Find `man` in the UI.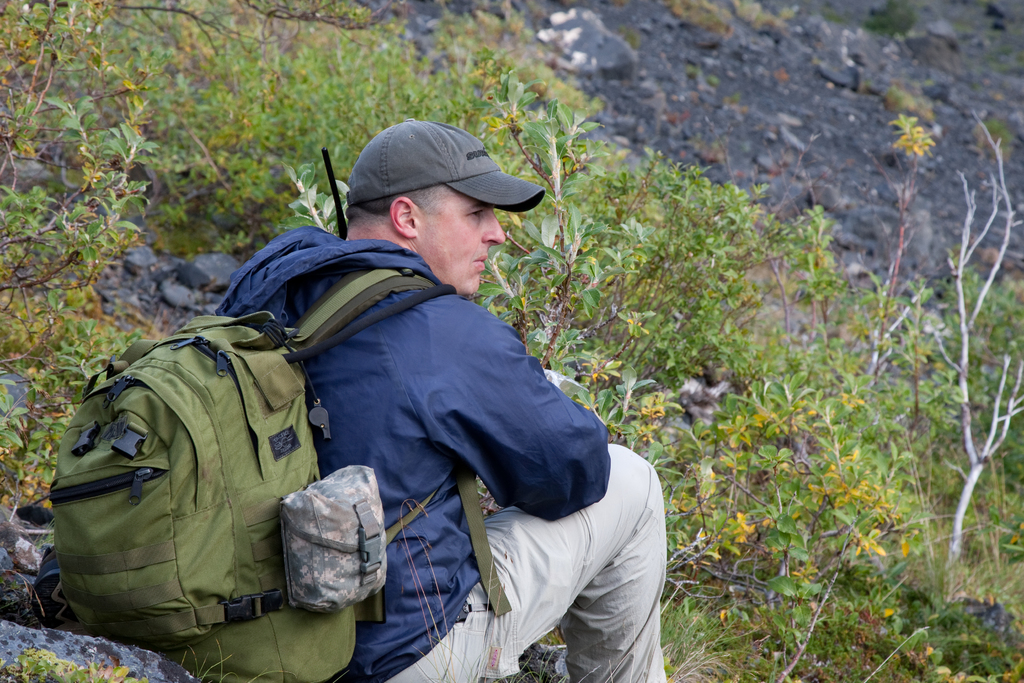
UI element at <bbox>212, 116, 661, 682</bbox>.
